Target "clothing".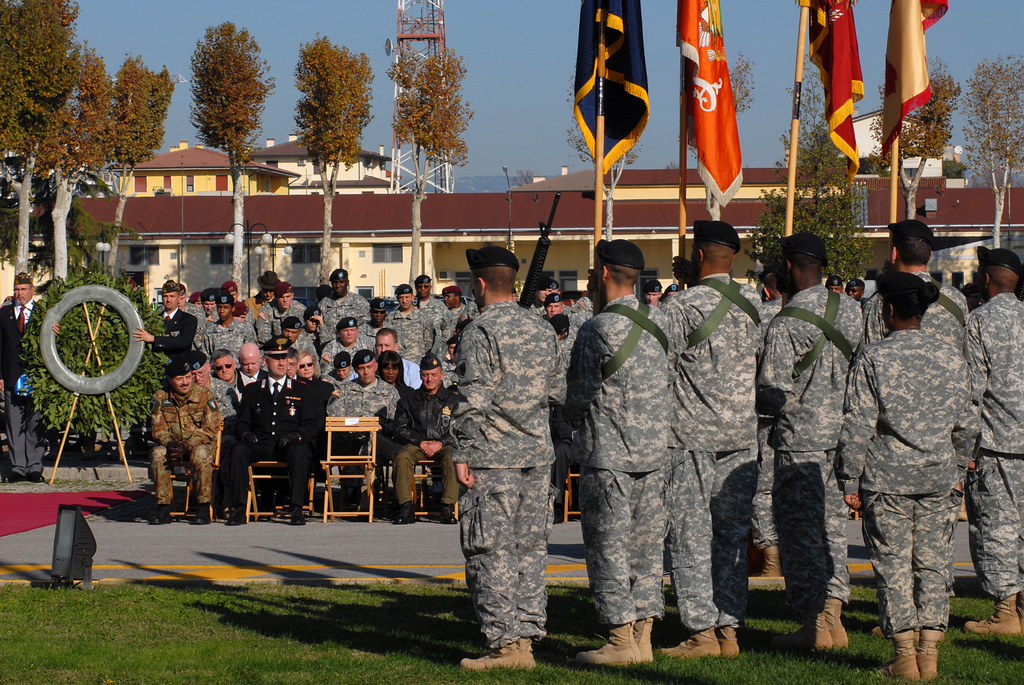
Target region: 830, 345, 979, 630.
